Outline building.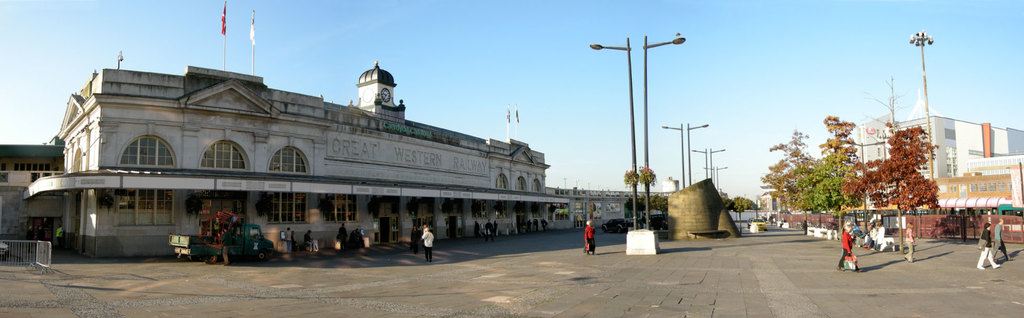
Outline: left=0, top=146, right=61, bottom=197.
